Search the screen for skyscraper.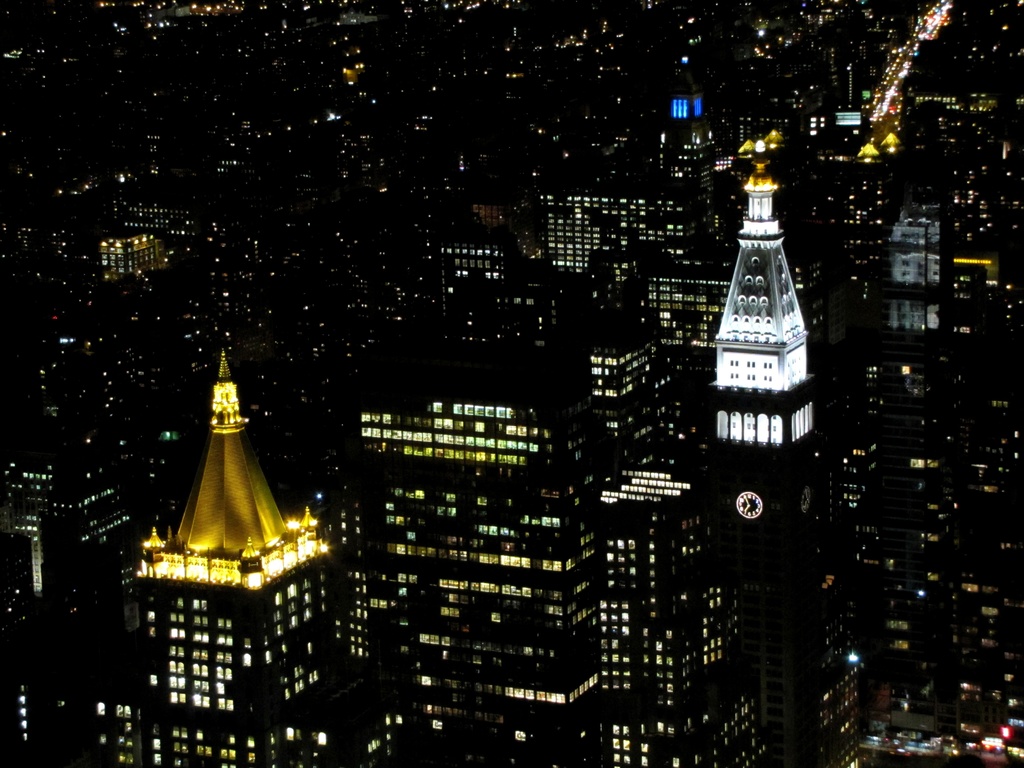
Found at (592,460,763,767).
